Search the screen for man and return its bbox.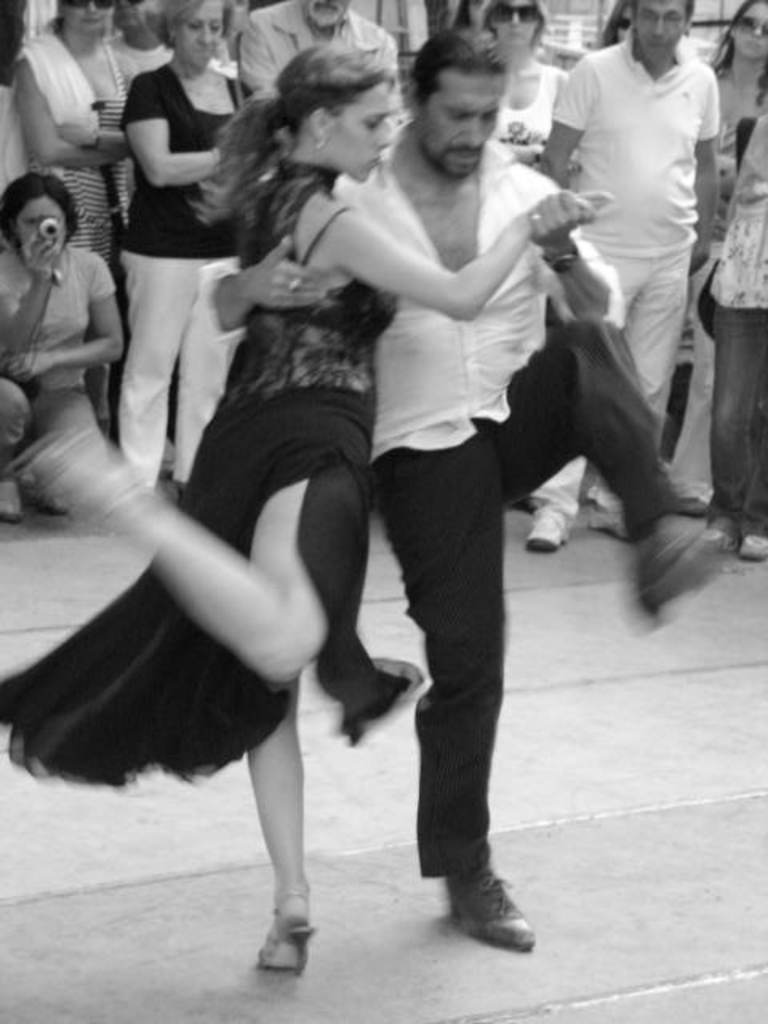
Found: 206 32 723 952.
